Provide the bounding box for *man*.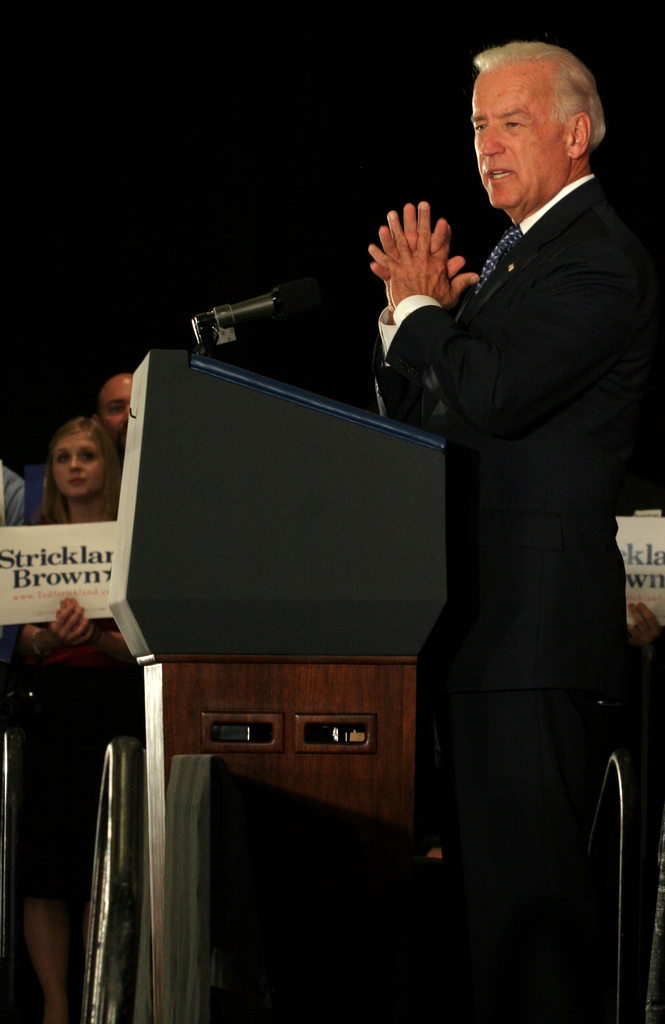
95, 373, 136, 455.
